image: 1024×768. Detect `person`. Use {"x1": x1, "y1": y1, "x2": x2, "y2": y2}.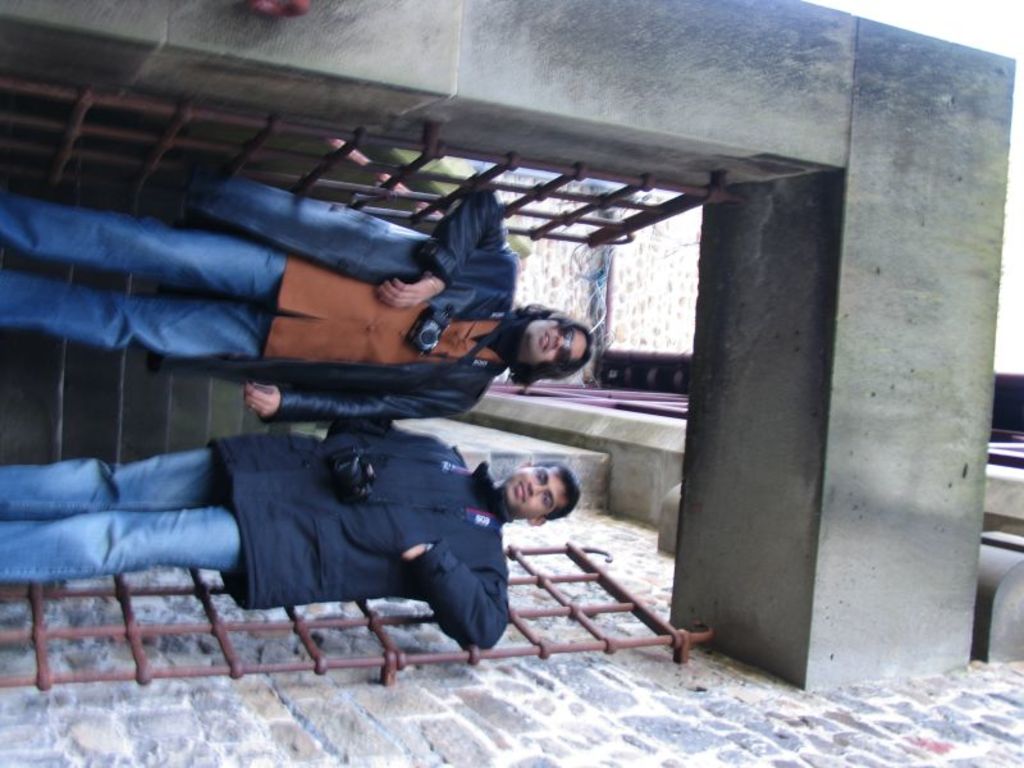
{"x1": 0, "y1": 426, "x2": 581, "y2": 637}.
